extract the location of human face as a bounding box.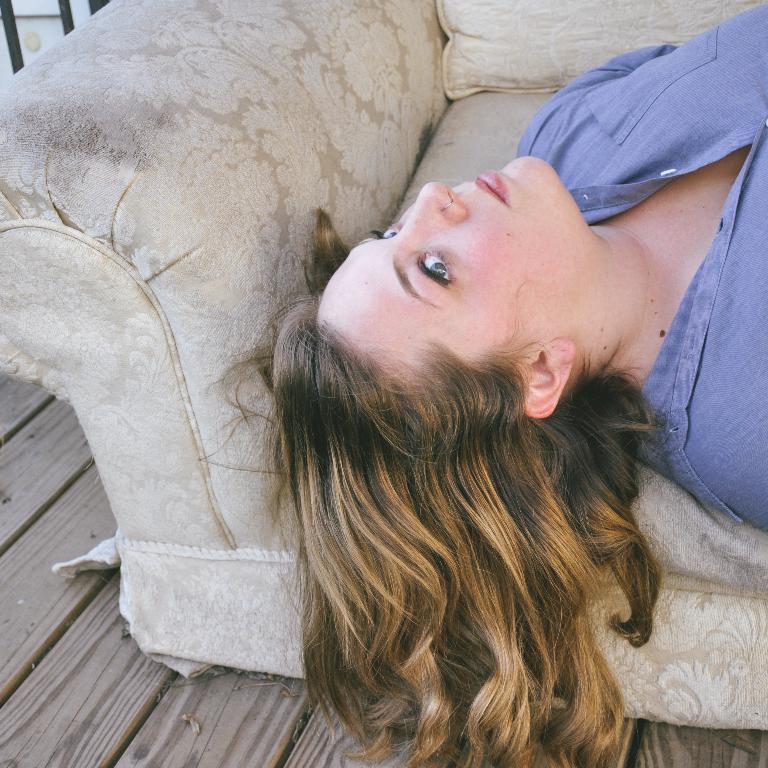
[317,155,574,384].
